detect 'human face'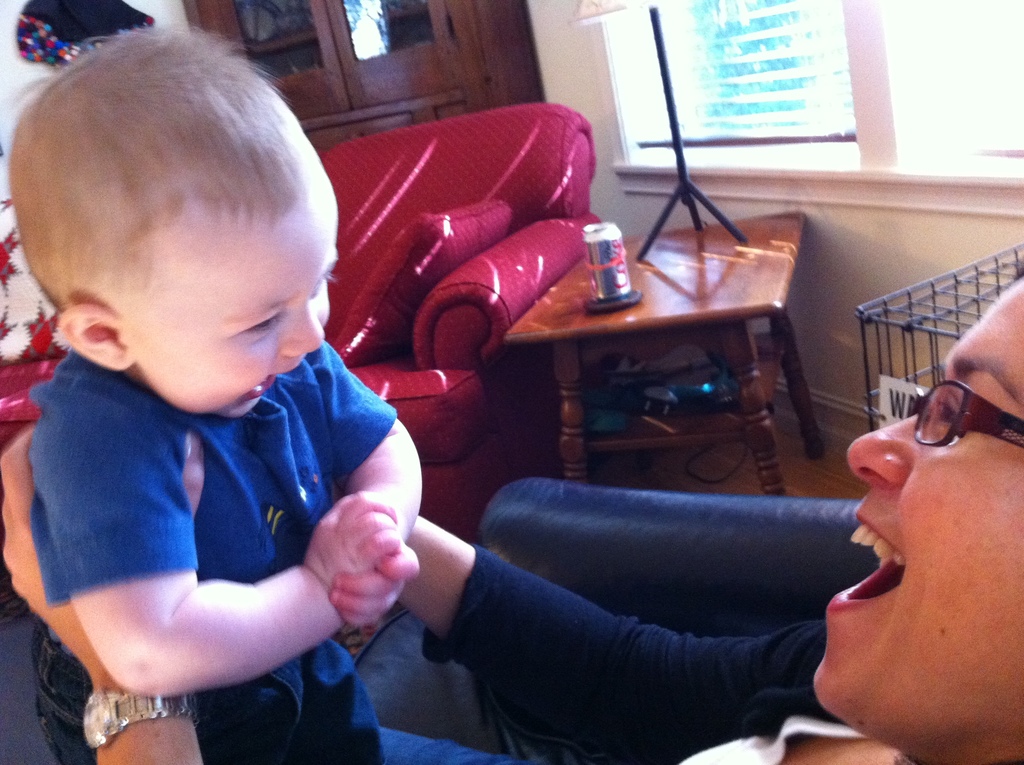
<bbox>124, 195, 342, 418</bbox>
